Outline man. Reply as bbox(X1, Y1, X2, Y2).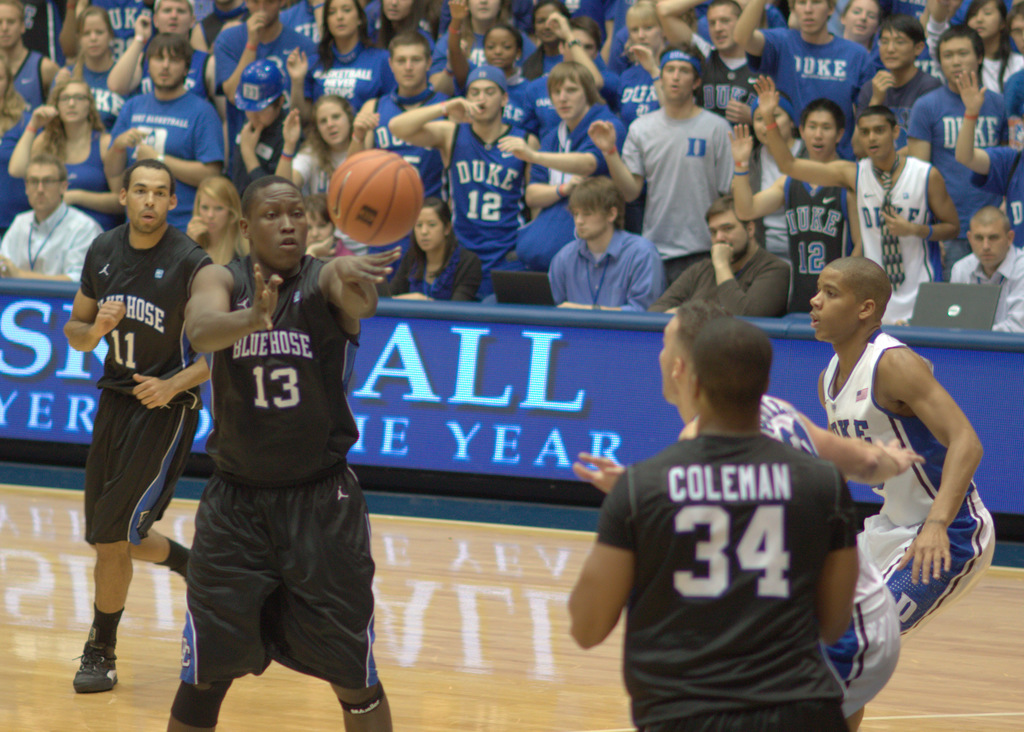
bbox(0, 156, 111, 277).
